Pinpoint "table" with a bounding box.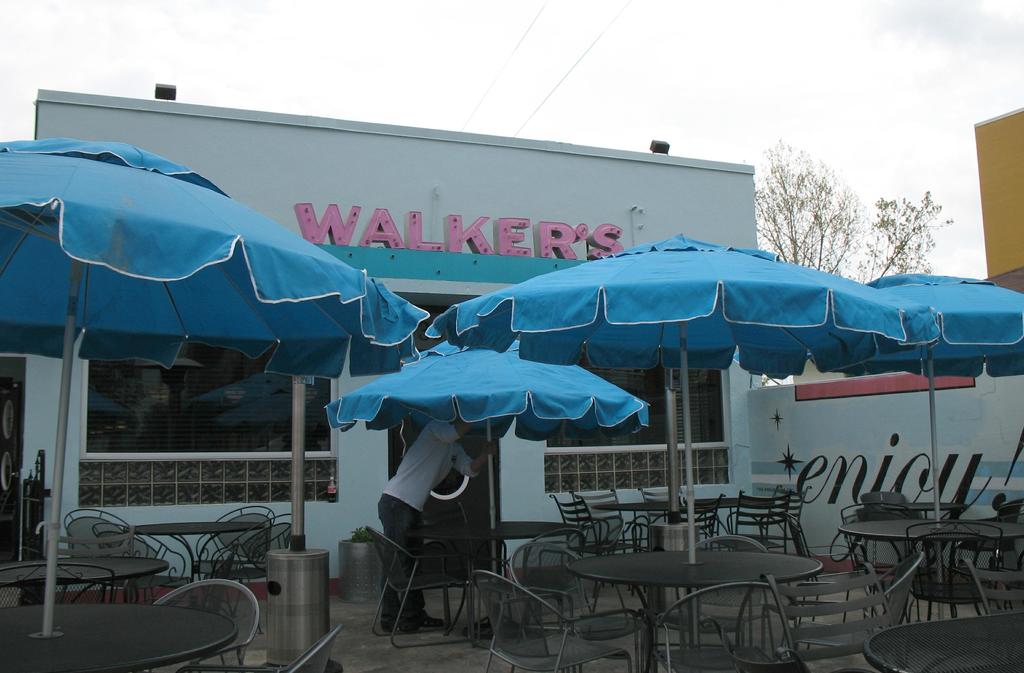
pyautogui.locateOnScreen(862, 612, 1023, 672).
